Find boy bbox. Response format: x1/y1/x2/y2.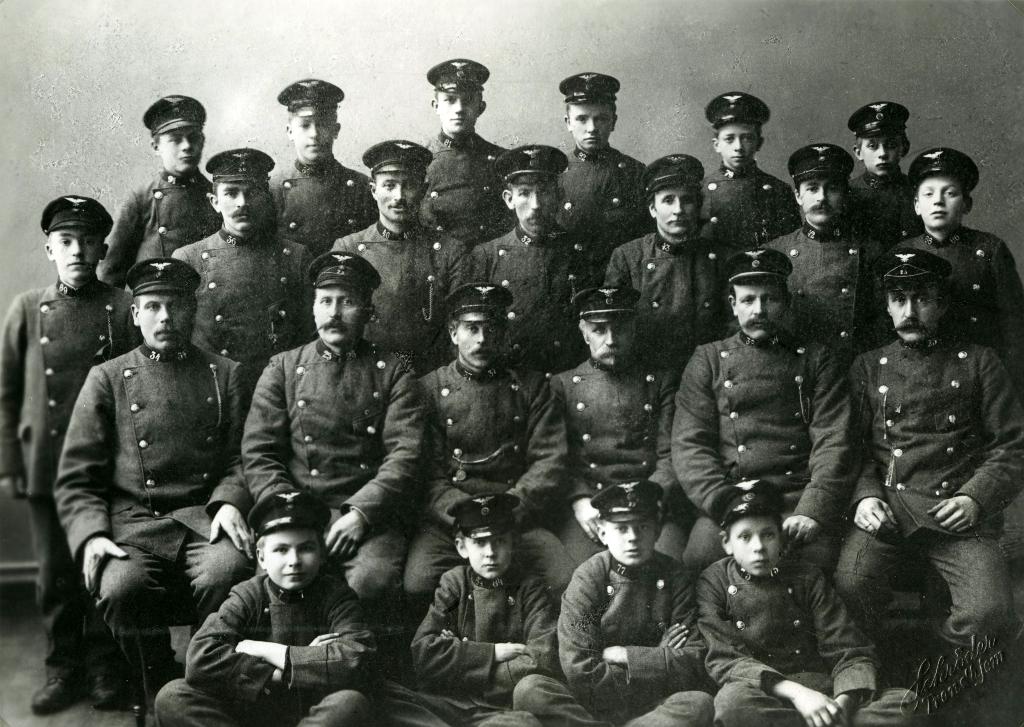
876/144/1023/389.
